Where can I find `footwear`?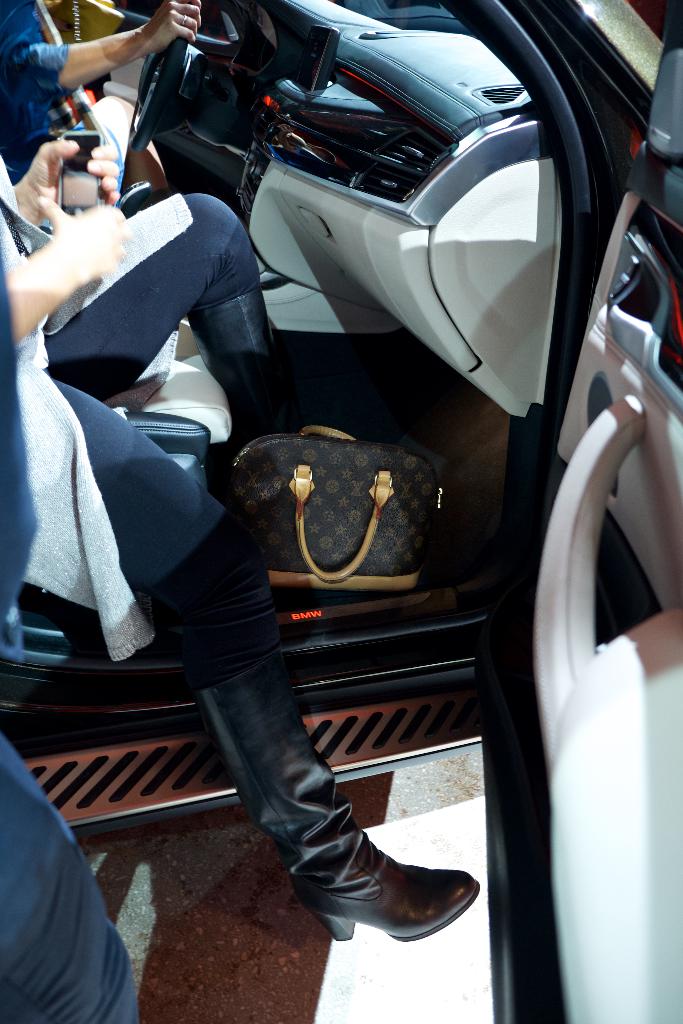
You can find it at x1=188 y1=651 x2=482 y2=947.
